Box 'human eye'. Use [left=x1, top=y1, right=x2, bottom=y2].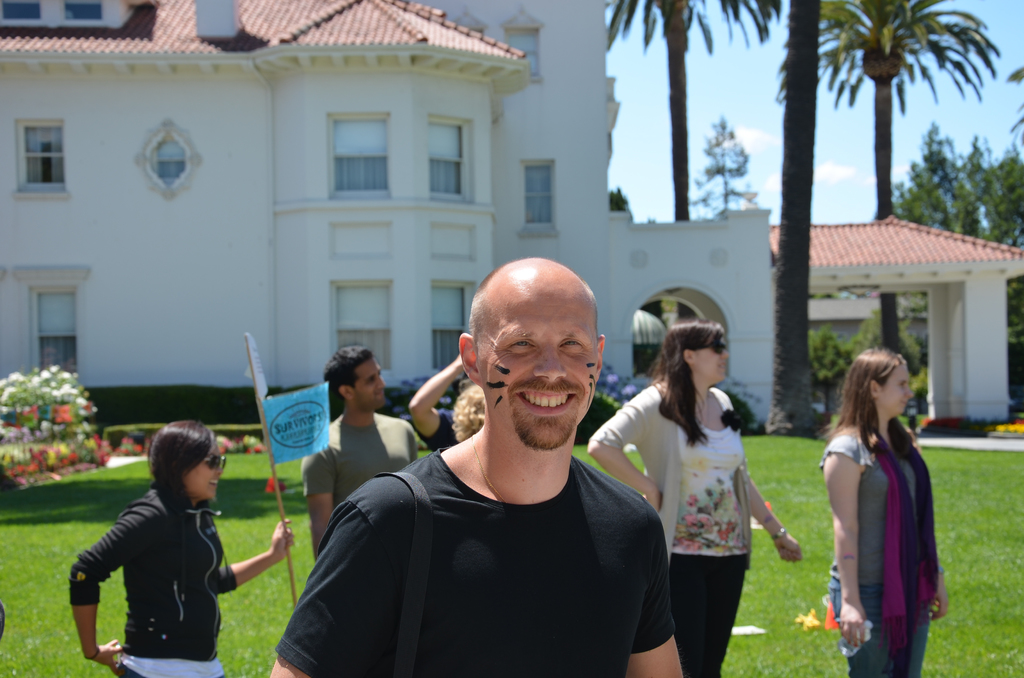
[left=557, top=335, right=582, bottom=354].
